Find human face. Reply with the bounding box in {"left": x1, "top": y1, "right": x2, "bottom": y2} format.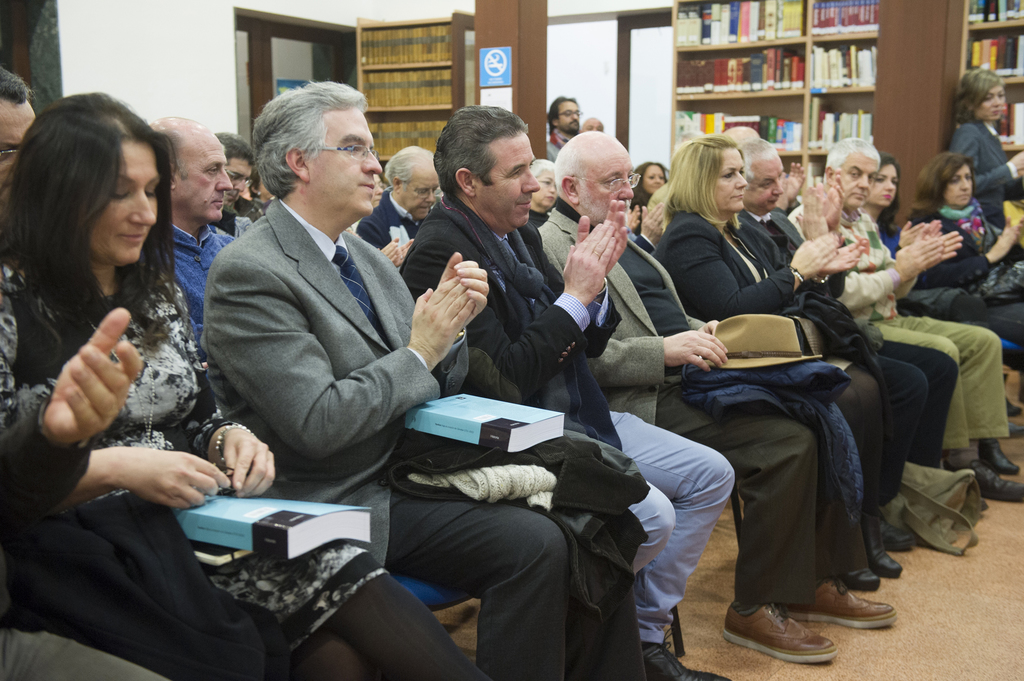
{"left": 93, "top": 140, "right": 158, "bottom": 269}.
